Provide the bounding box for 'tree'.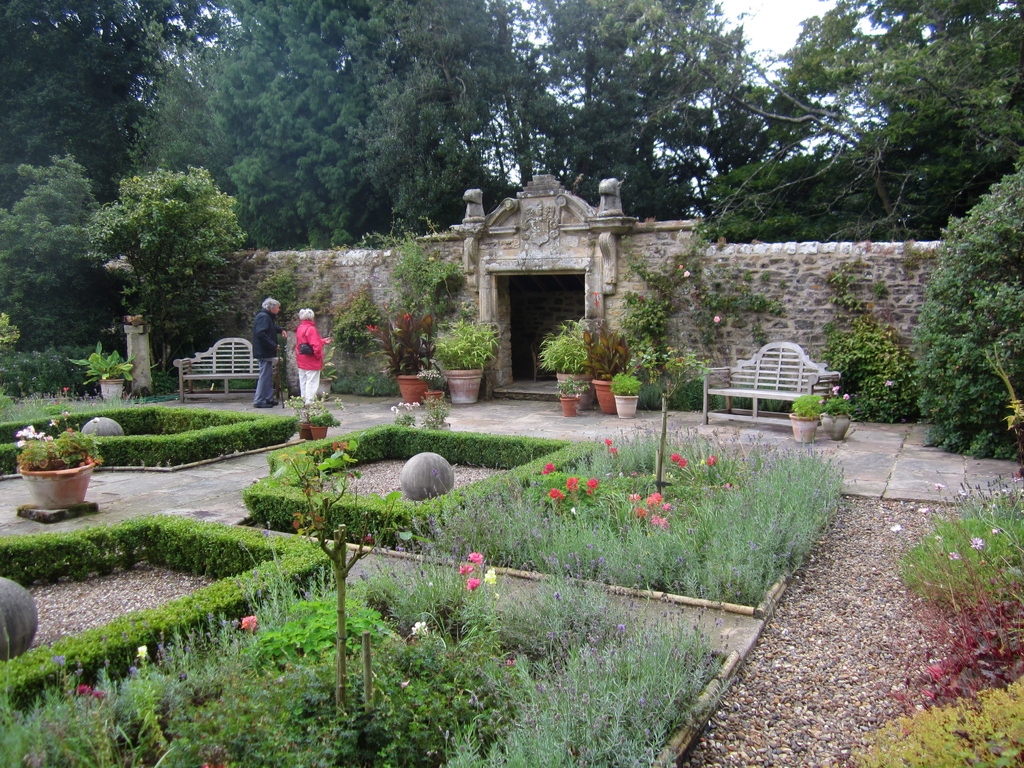
0,0,195,199.
